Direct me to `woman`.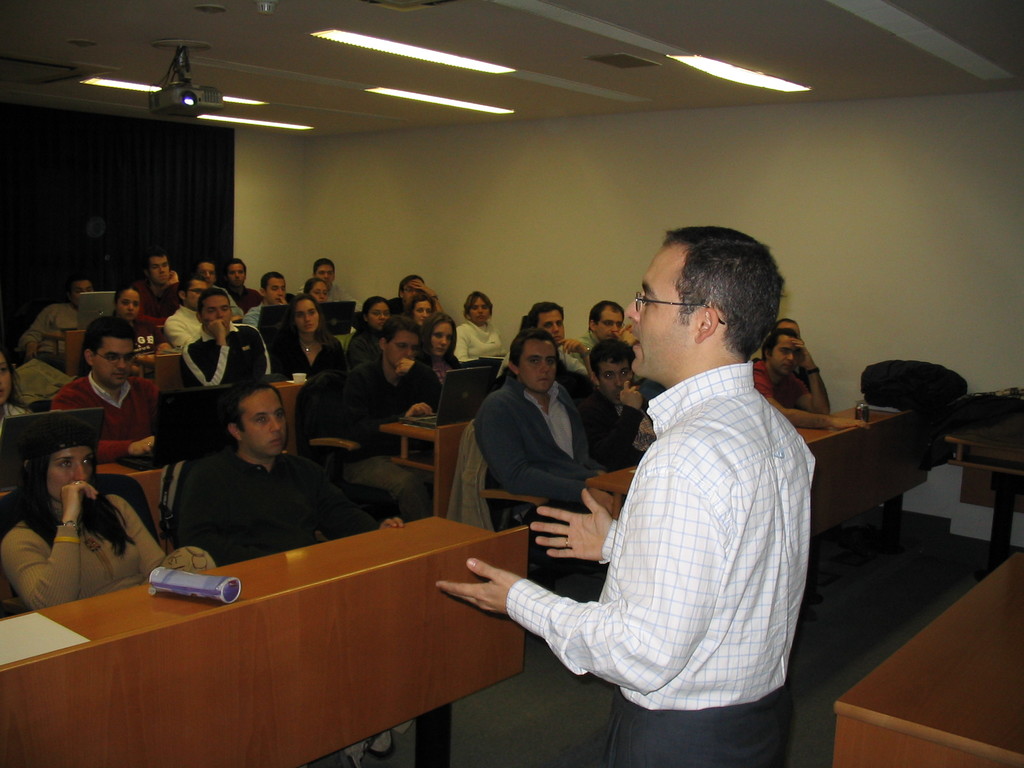
Direction: [x1=420, y1=312, x2=460, y2=385].
